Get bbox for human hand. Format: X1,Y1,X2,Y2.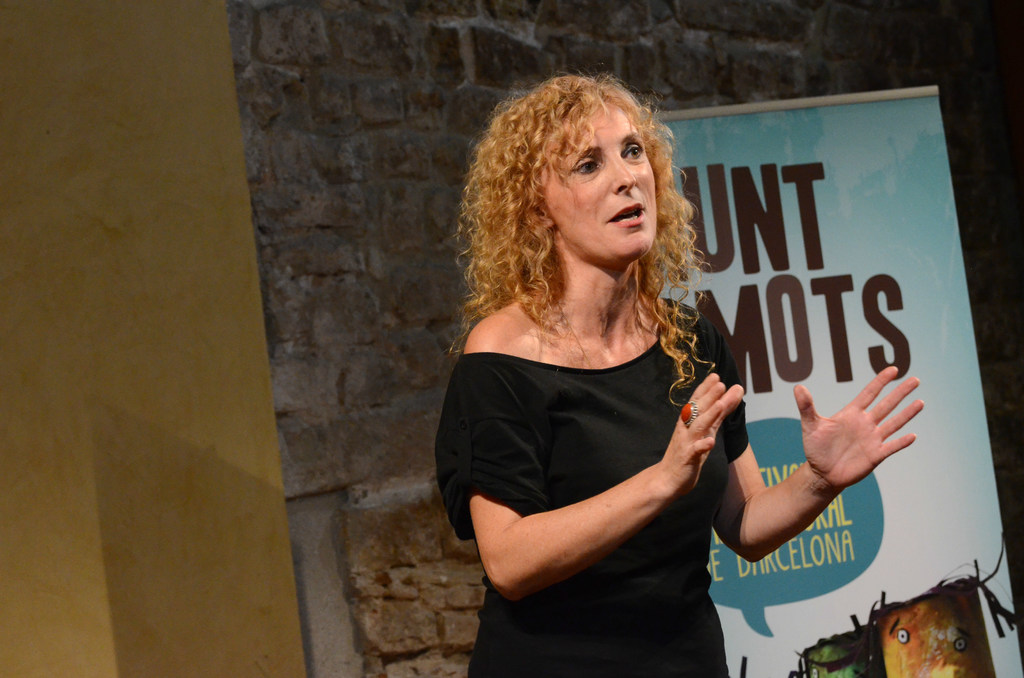
661,372,745,497.
